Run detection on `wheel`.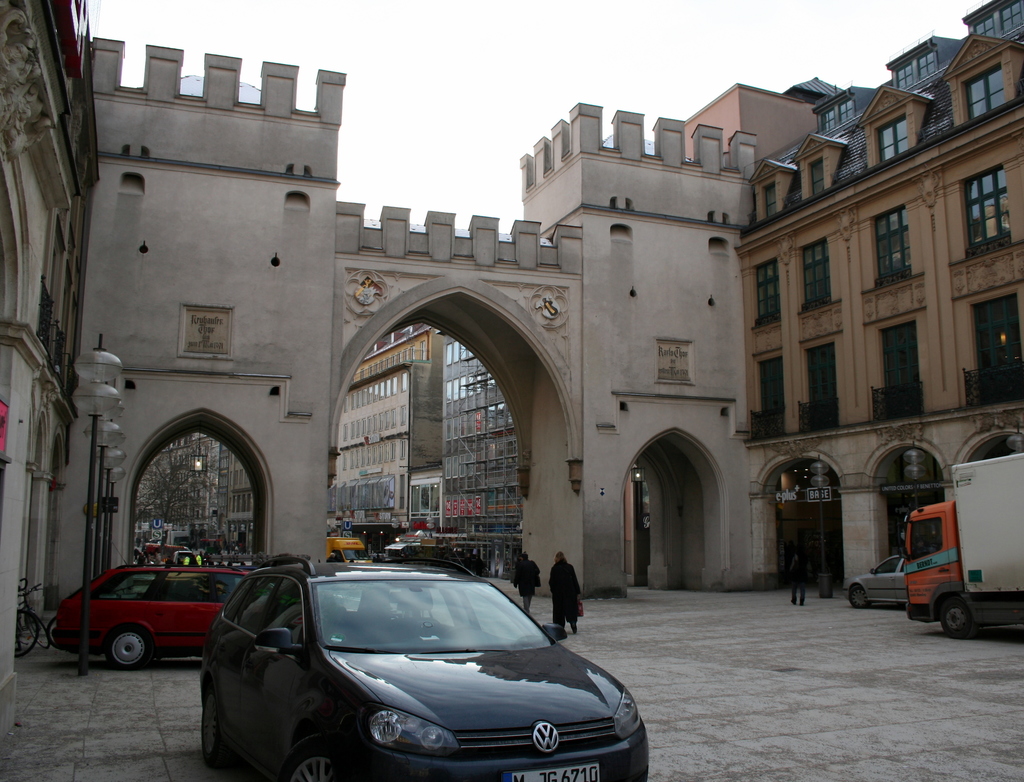
Result: [47, 617, 74, 646].
